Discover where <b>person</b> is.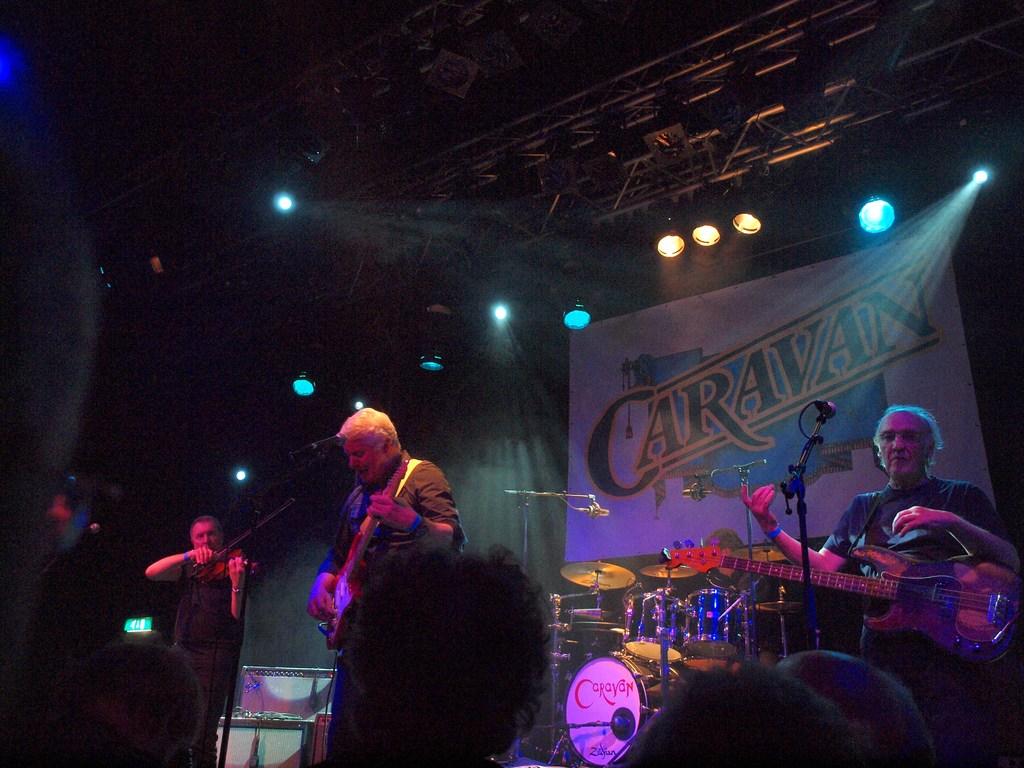
Discovered at (301,409,466,688).
